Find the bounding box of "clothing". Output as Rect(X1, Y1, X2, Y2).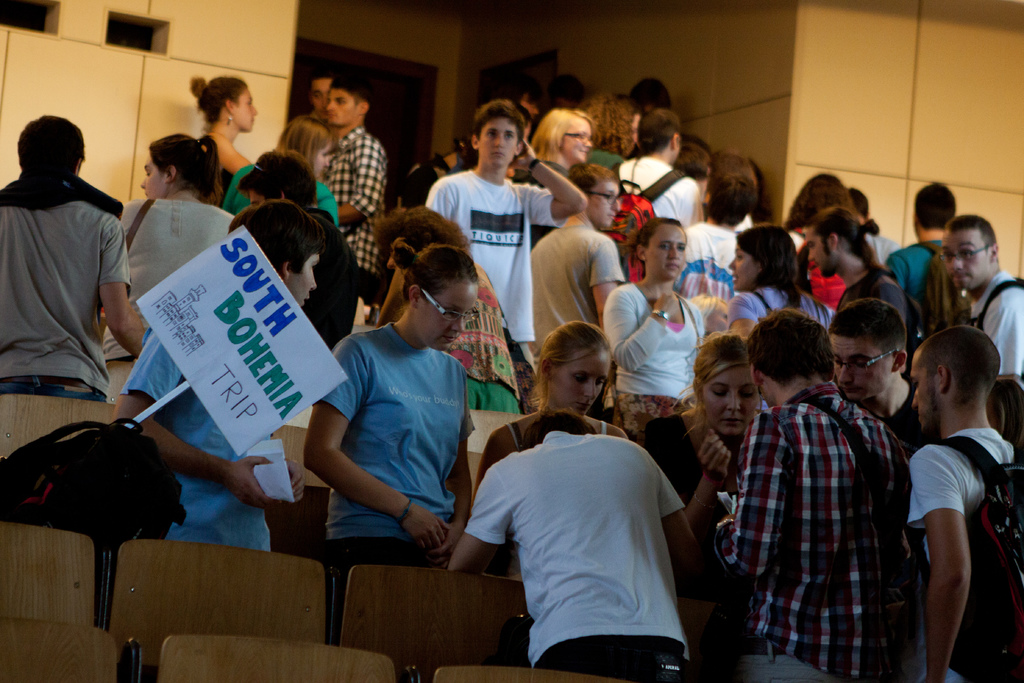
Rect(900, 431, 1018, 682).
